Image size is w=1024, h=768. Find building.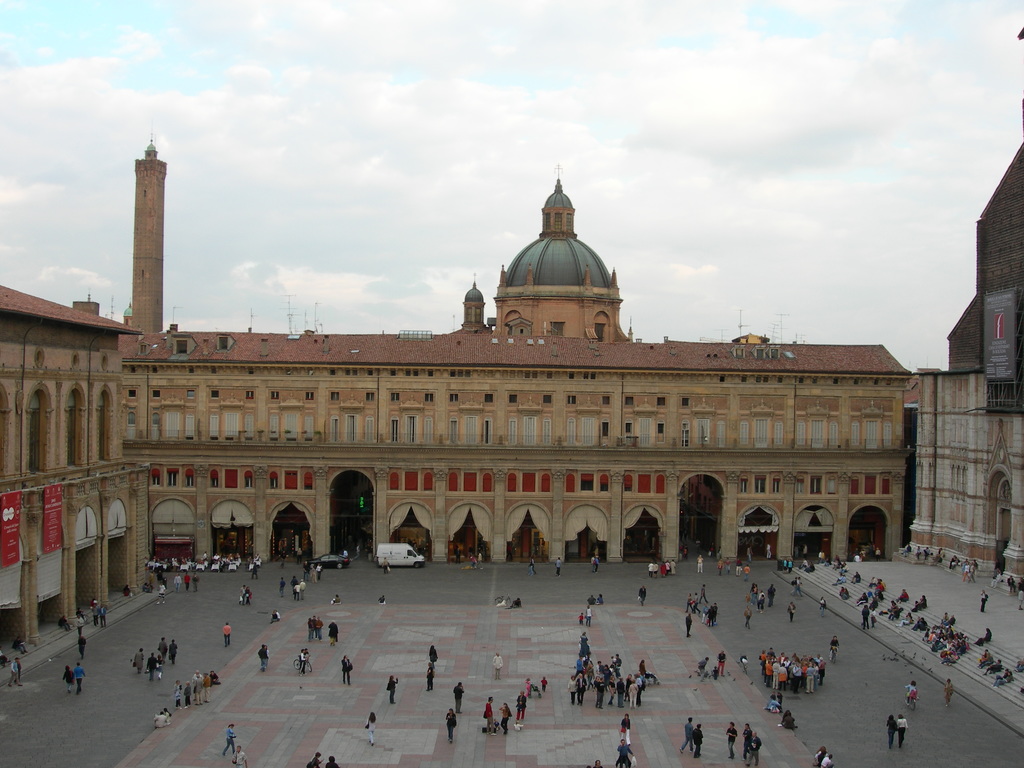
detection(890, 24, 1023, 606).
